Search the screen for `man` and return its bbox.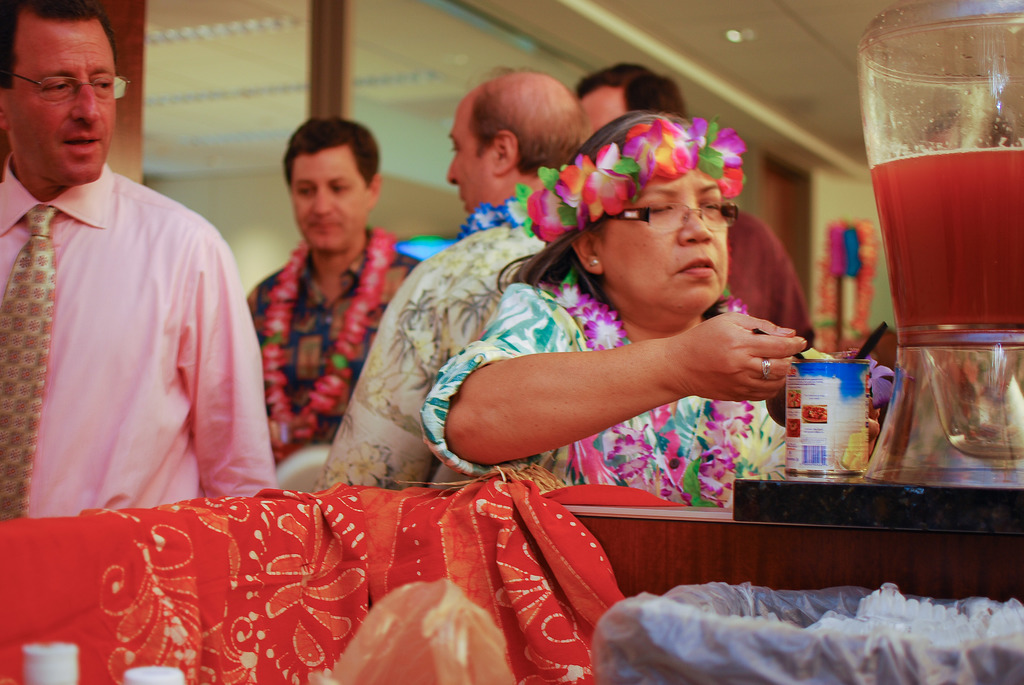
Found: region(577, 59, 812, 356).
